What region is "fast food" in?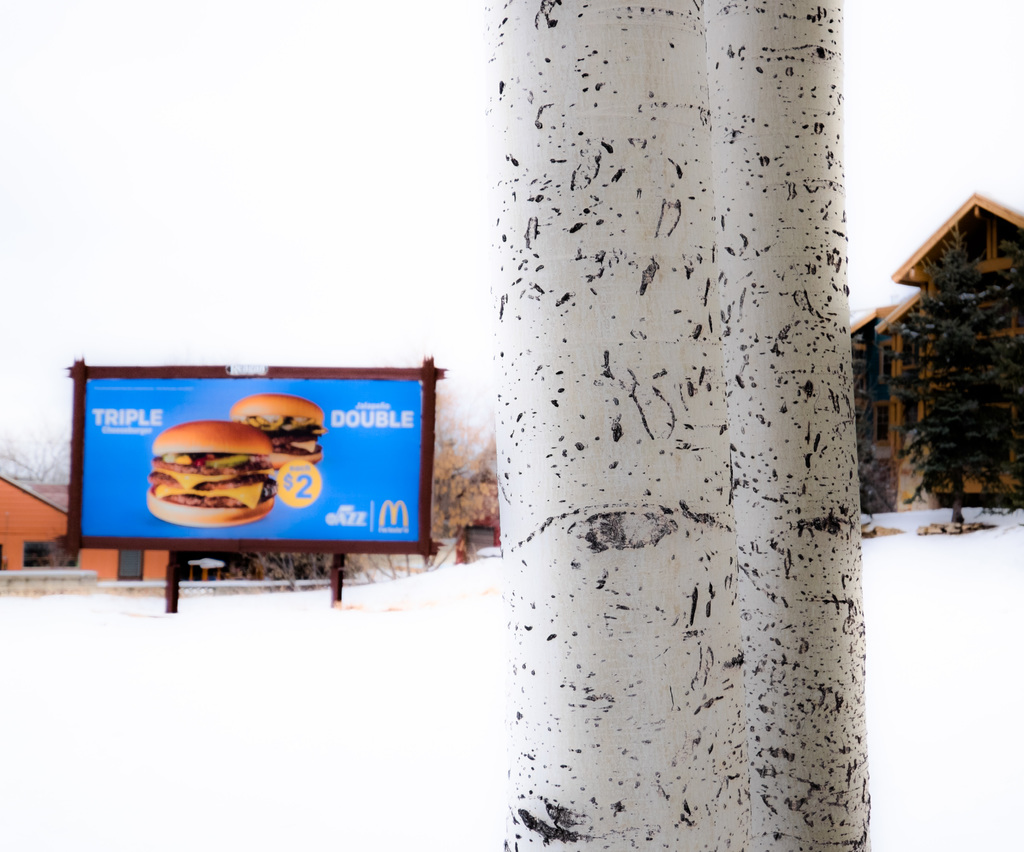
<region>124, 426, 284, 538</region>.
